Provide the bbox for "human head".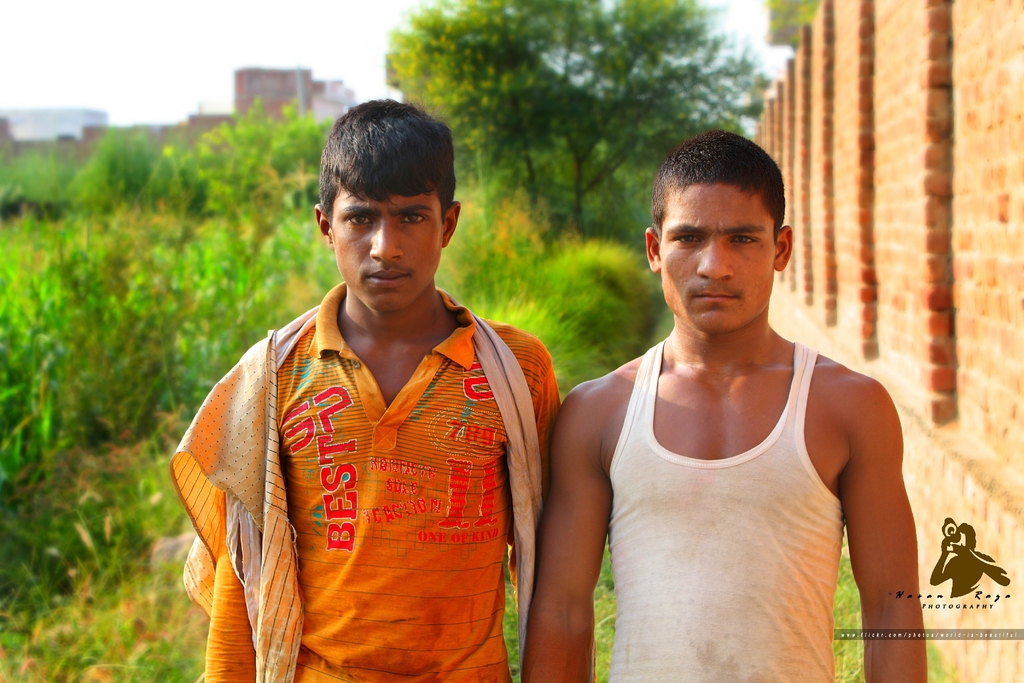
643 131 796 336.
